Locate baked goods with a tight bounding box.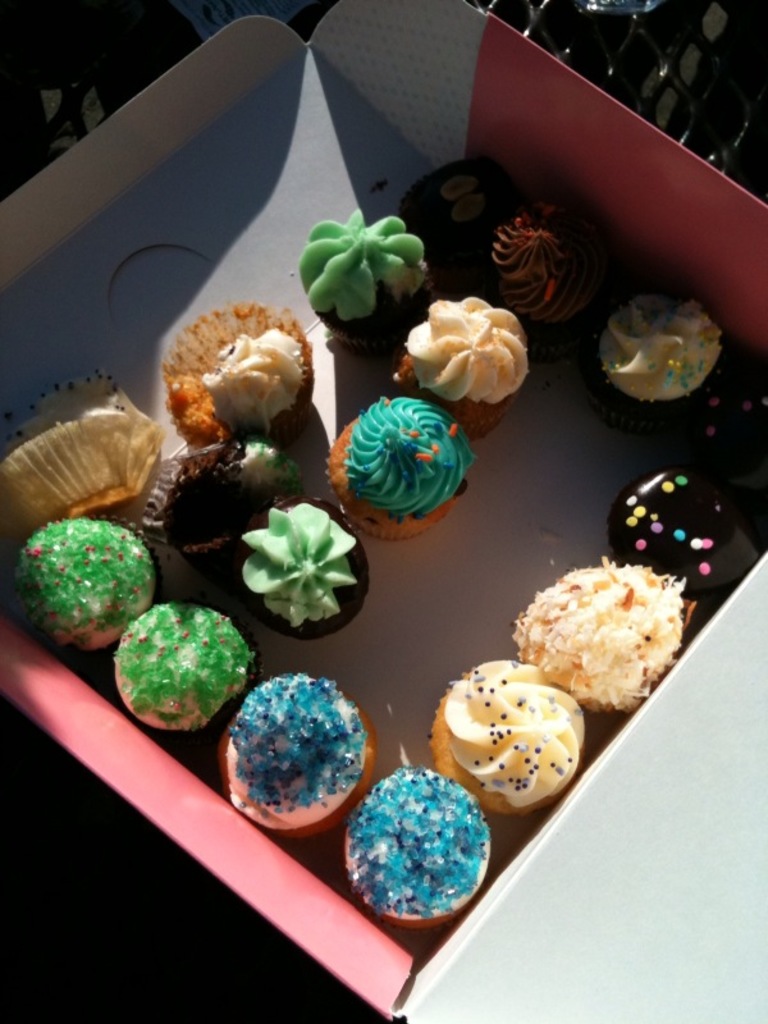
bbox=(163, 300, 314, 438).
